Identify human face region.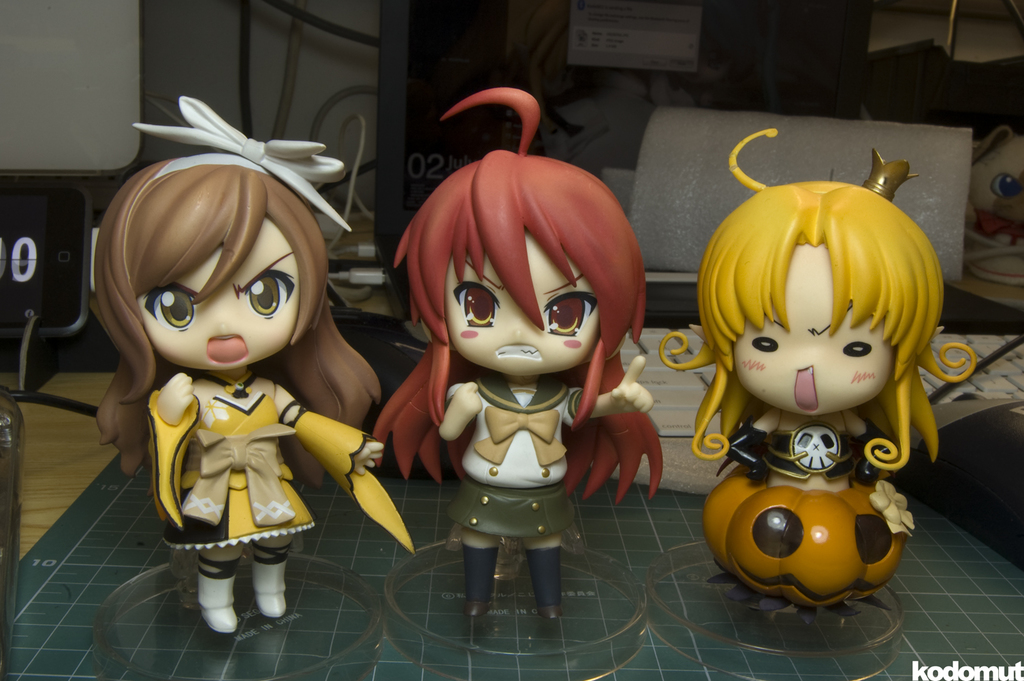
Region: 741,236,895,418.
